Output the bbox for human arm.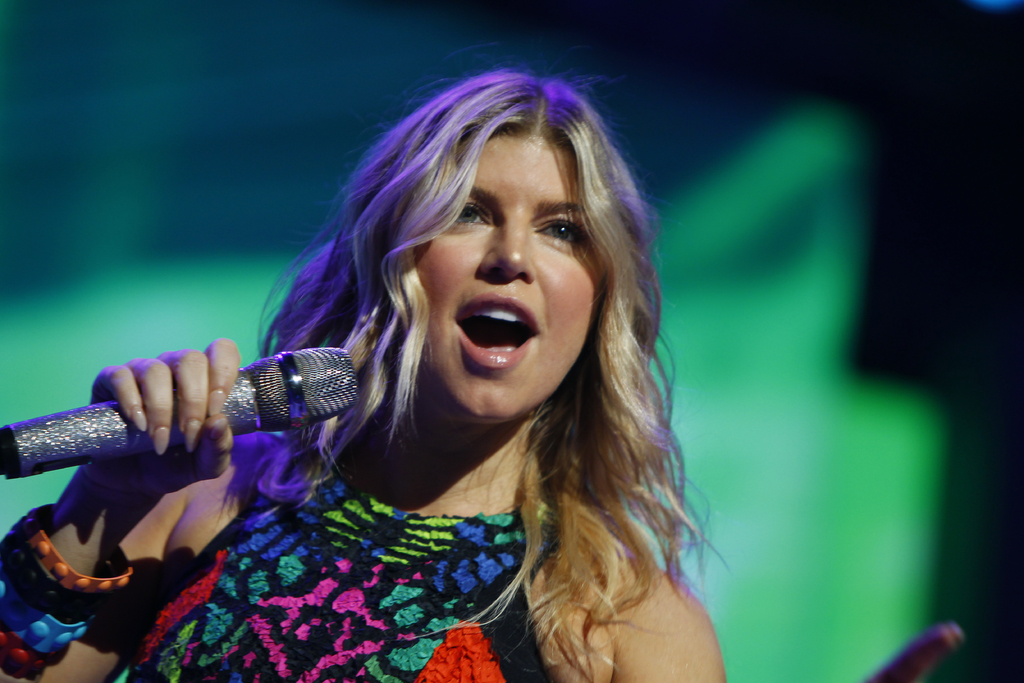
bbox(616, 582, 964, 682).
